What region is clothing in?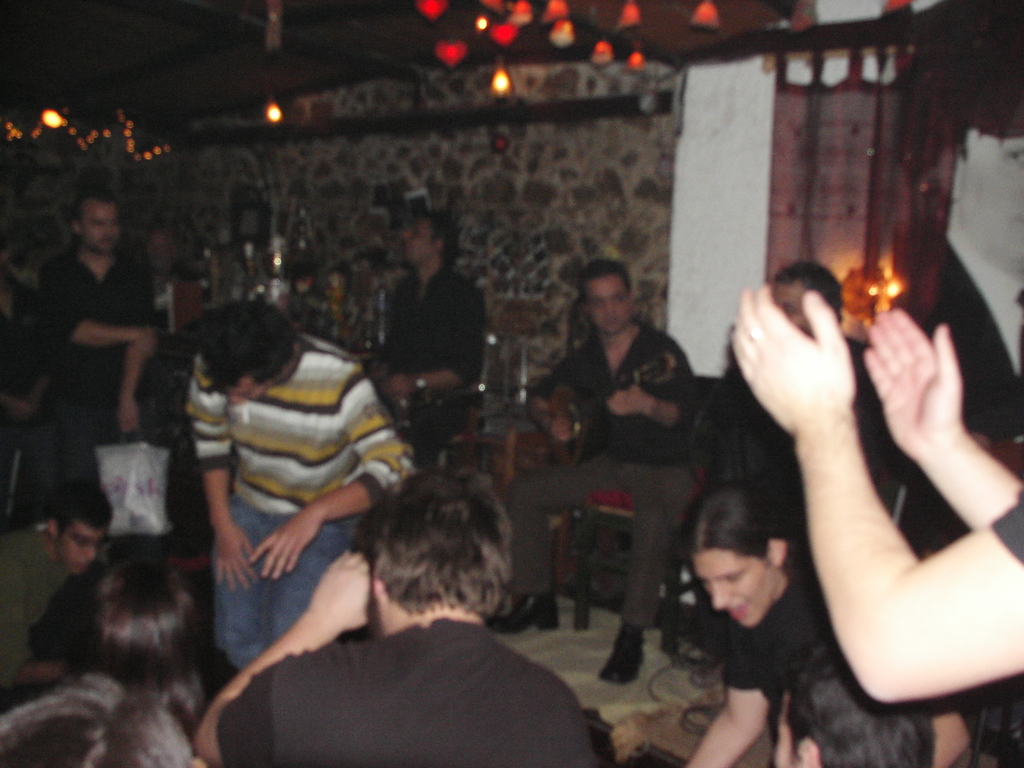
BBox(506, 327, 699, 632).
